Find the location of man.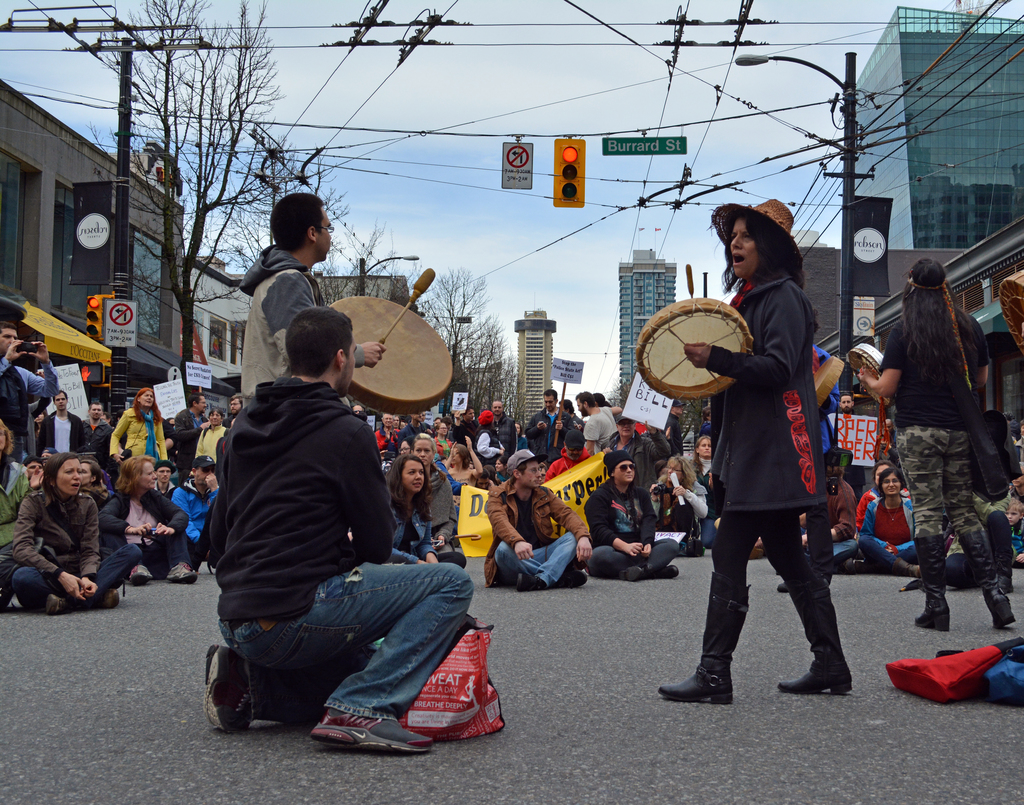
Location: (x1=527, y1=391, x2=577, y2=462).
